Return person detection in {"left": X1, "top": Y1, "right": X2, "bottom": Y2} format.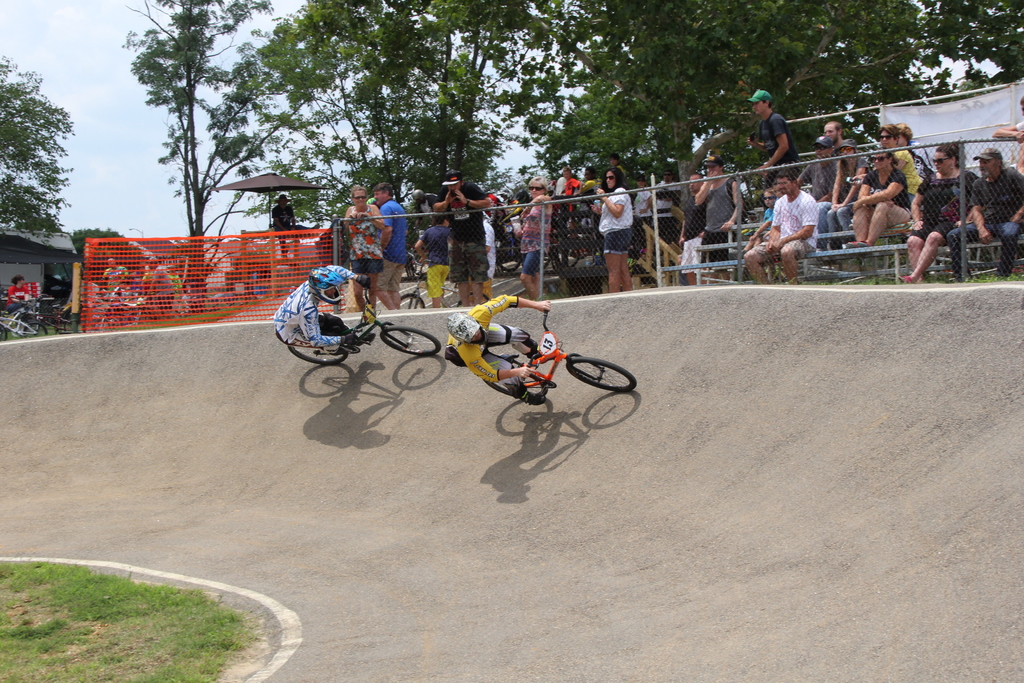
{"left": 101, "top": 258, "right": 126, "bottom": 302}.
